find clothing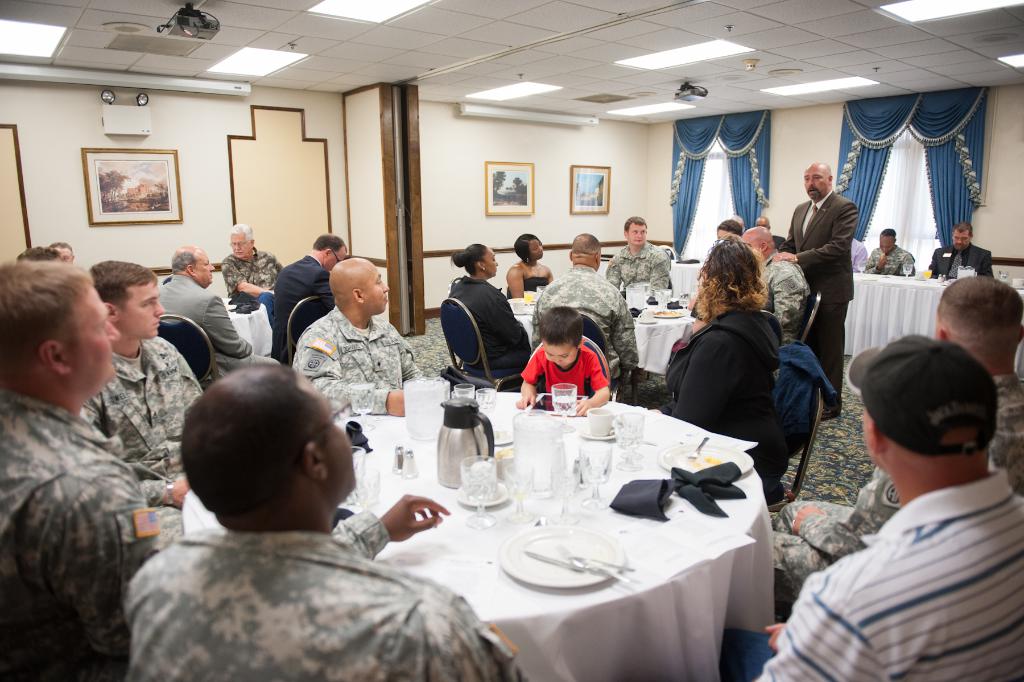
{"x1": 159, "y1": 276, "x2": 249, "y2": 364}
